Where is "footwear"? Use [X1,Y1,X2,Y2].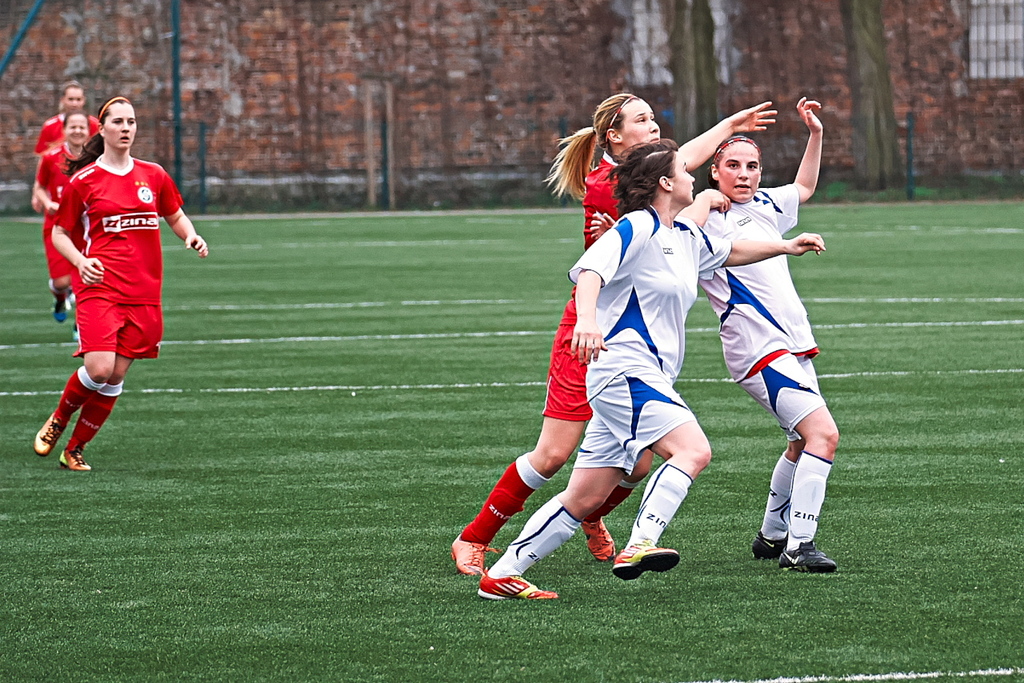
[752,531,784,559].
